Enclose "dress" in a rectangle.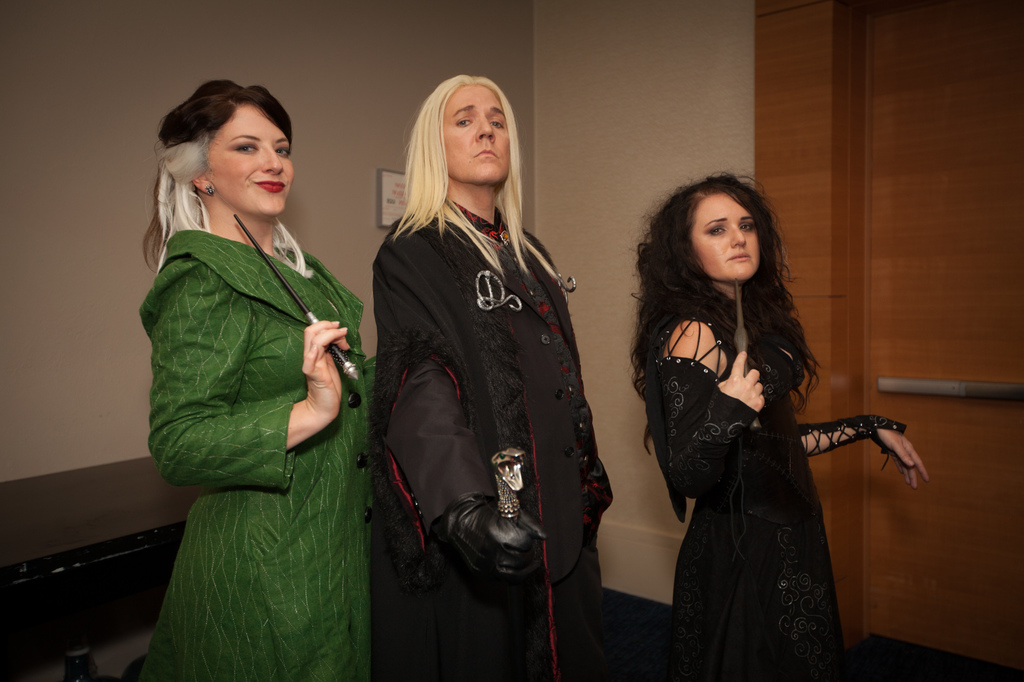
(636, 286, 929, 681).
